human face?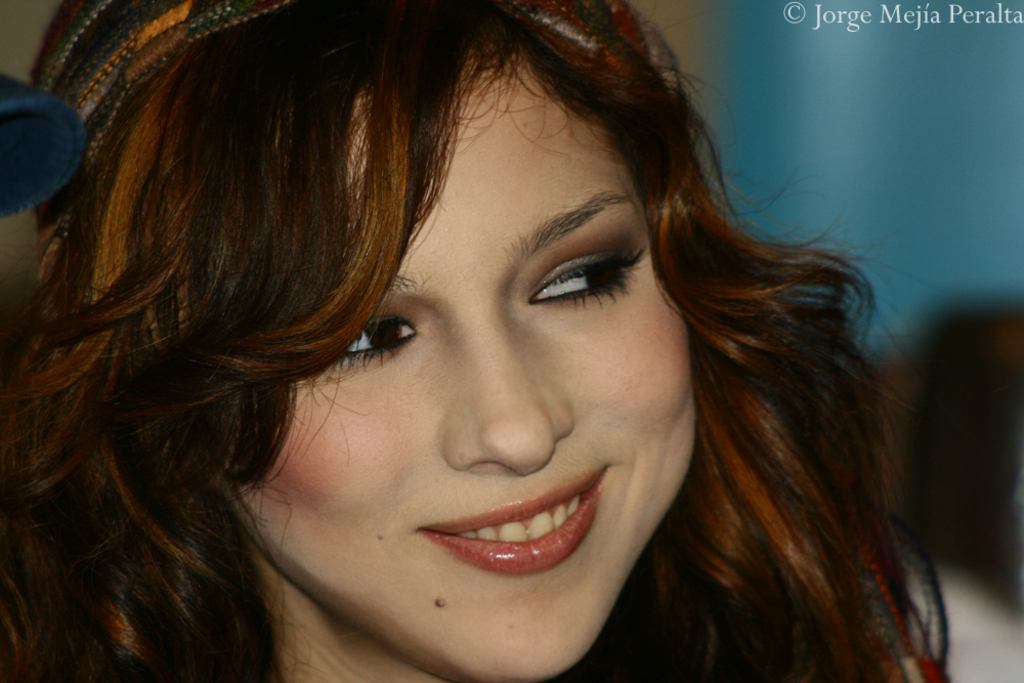
left=223, top=47, right=707, bottom=682
